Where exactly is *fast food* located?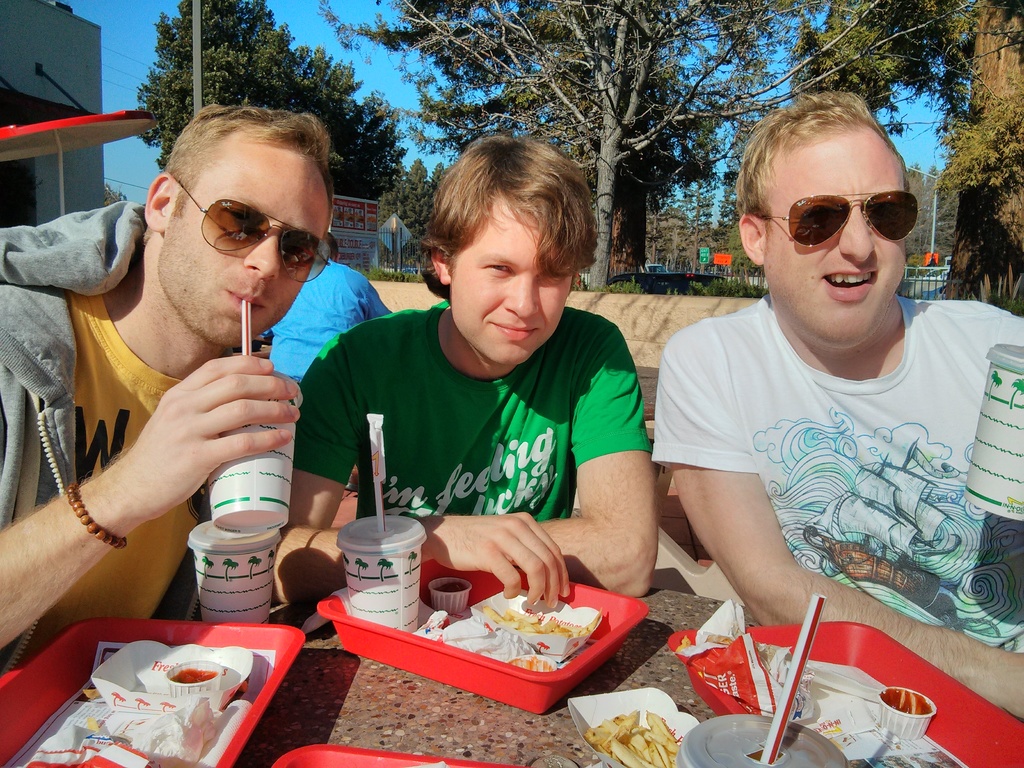
Its bounding box is bbox=(588, 705, 679, 765).
